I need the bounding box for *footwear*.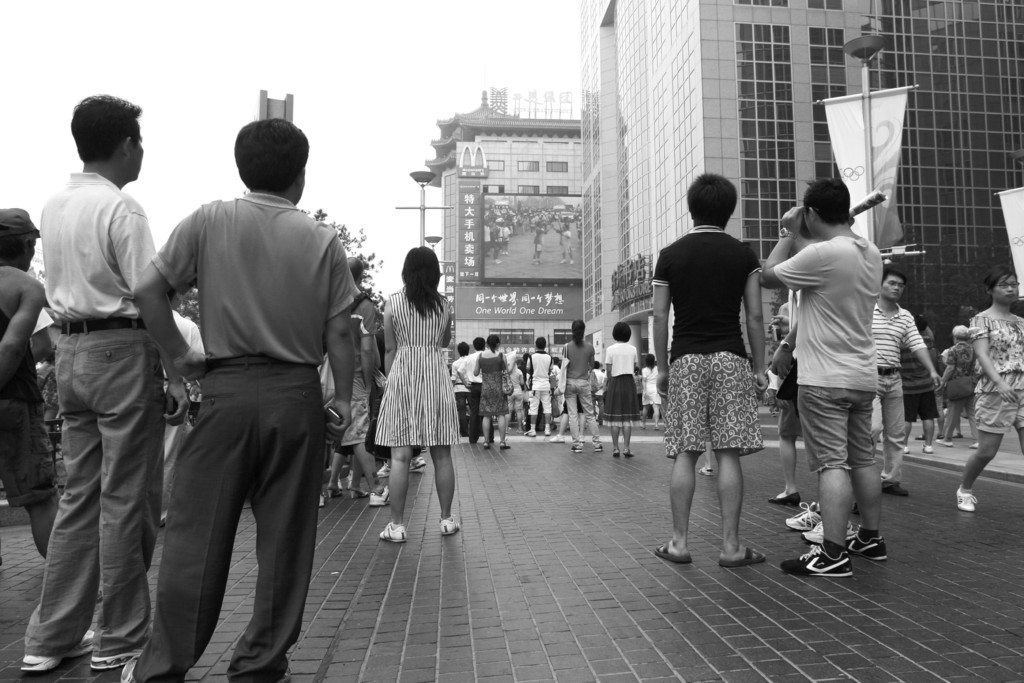
Here it is: x1=613 y1=448 x2=621 y2=457.
